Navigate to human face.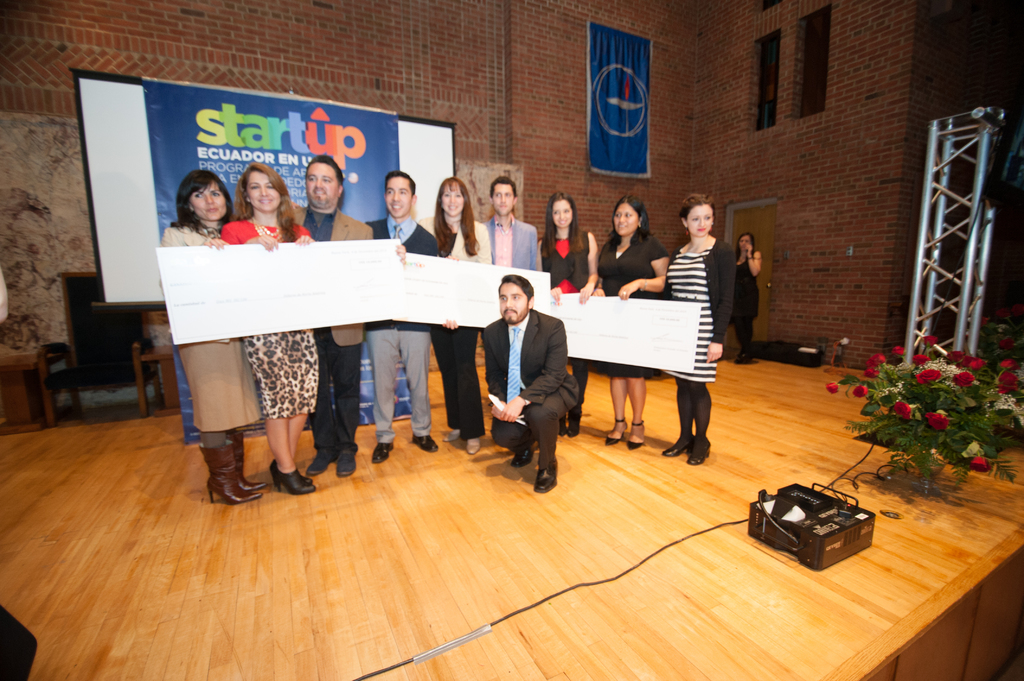
Navigation target: 307:164:339:205.
